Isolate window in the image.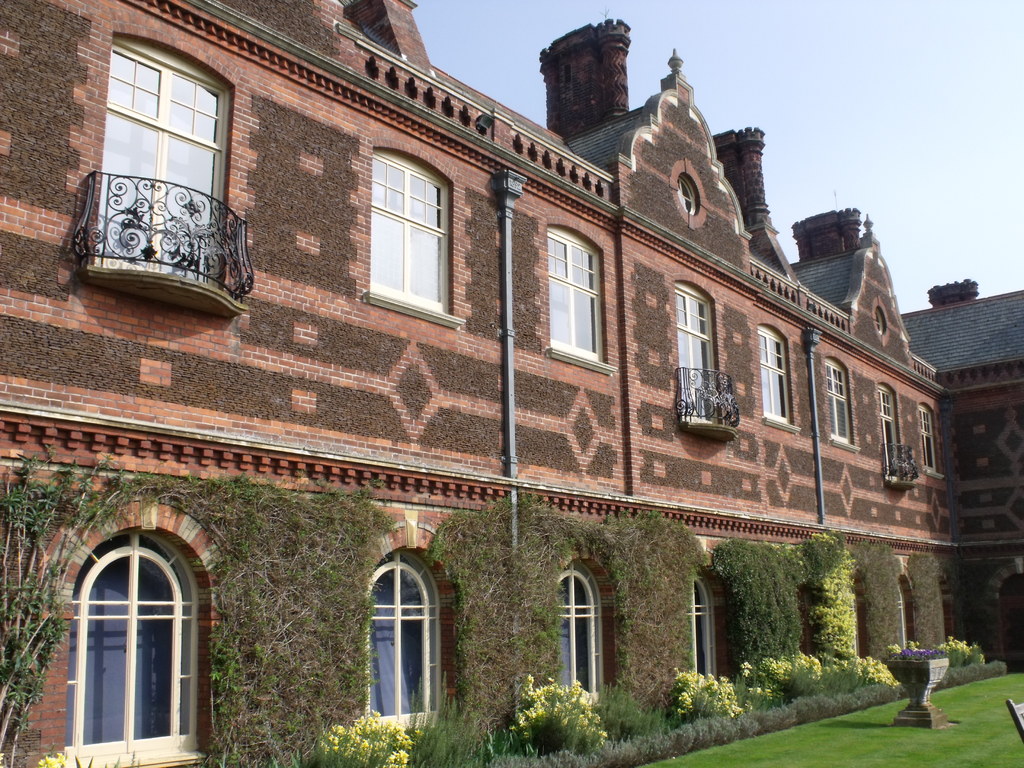
Isolated region: [left=989, top=561, right=1023, bottom=680].
